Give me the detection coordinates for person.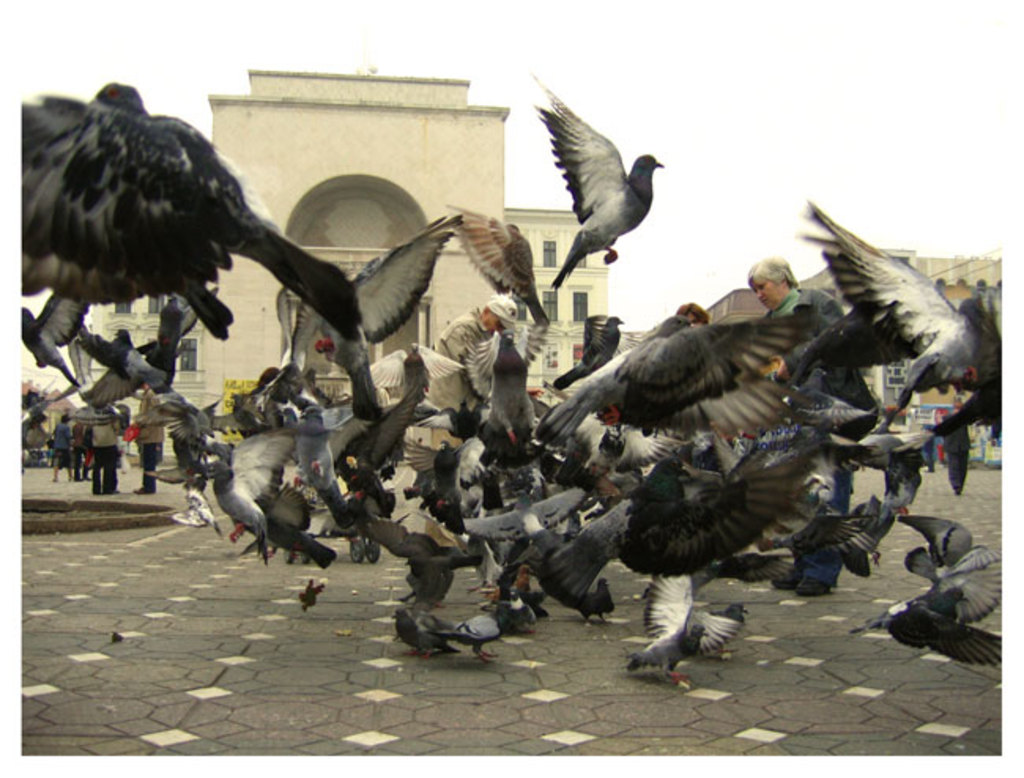
[x1=677, y1=304, x2=712, y2=326].
